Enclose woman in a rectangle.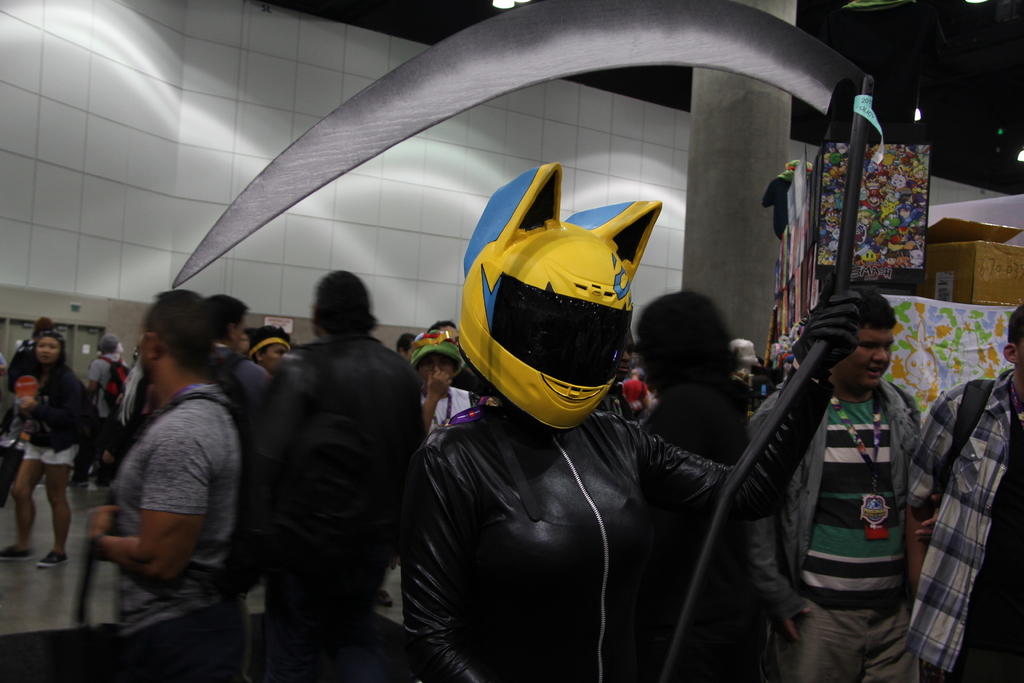
BBox(1, 321, 88, 562).
